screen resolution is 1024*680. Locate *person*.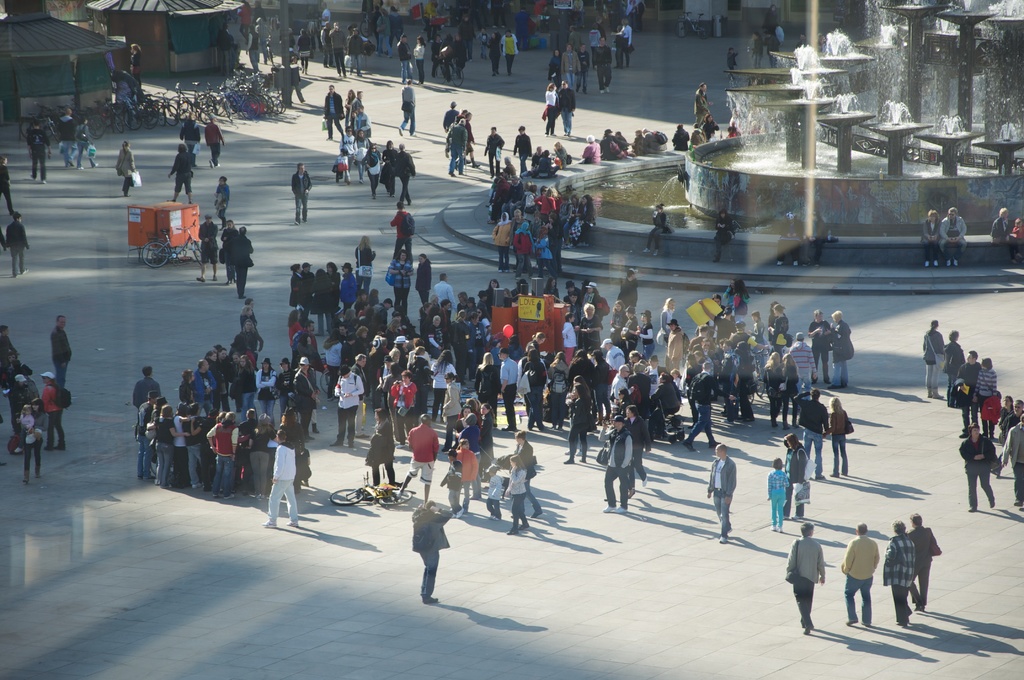
[199, 111, 225, 170].
